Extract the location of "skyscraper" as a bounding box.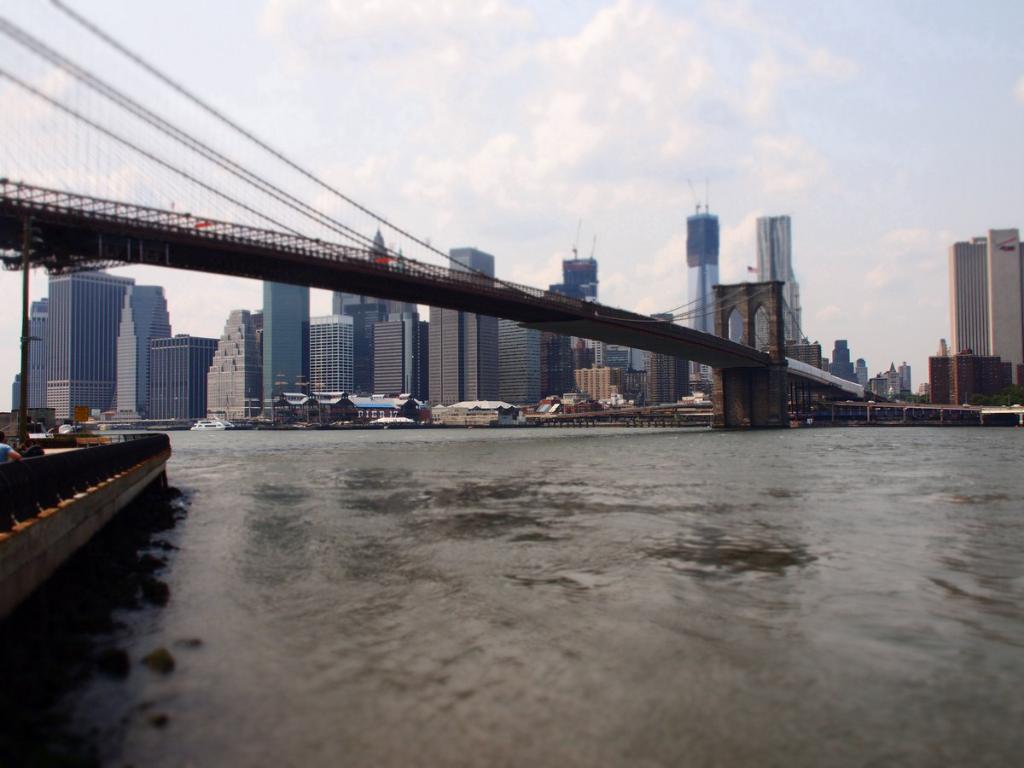
x1=755 y1=214 x2=794 y2=344.
